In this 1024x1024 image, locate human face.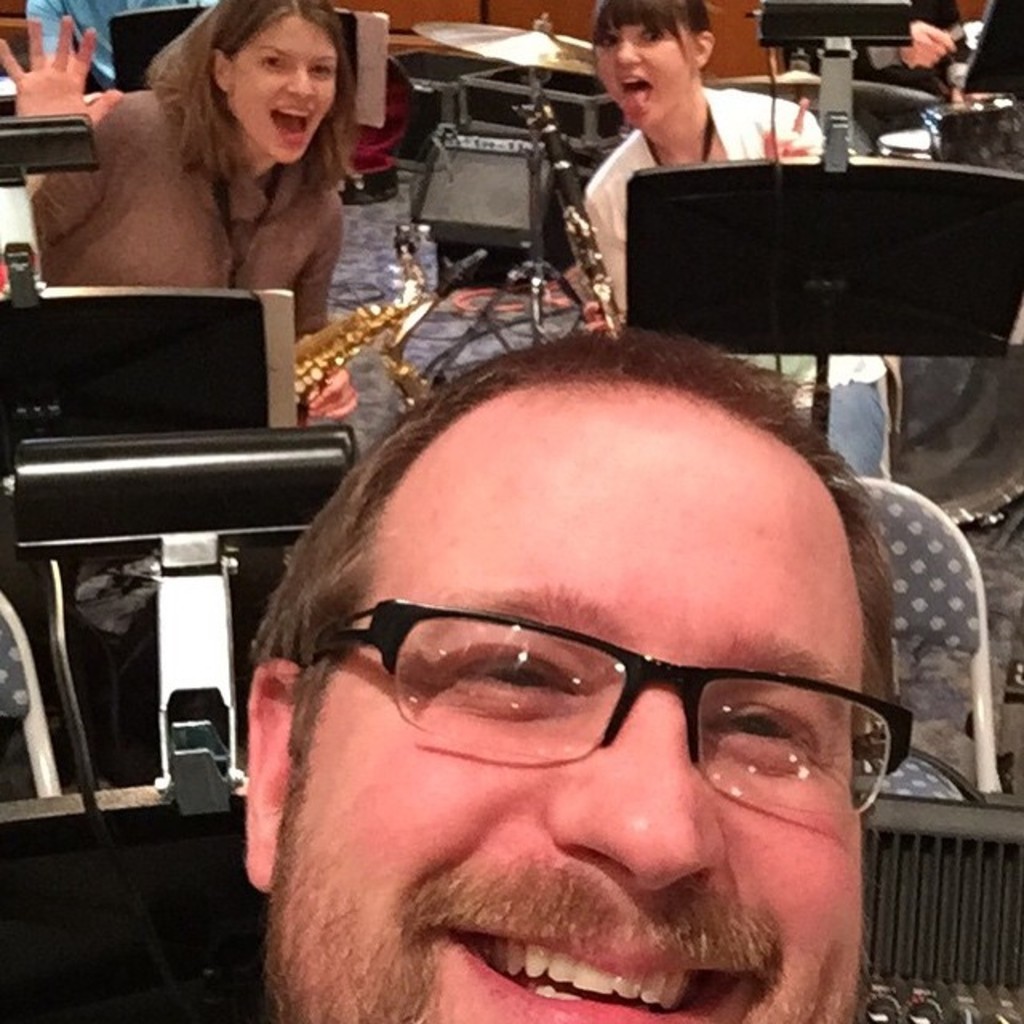
Bounding box: (x1=246, y1=405, x2=922, y2=1023).
